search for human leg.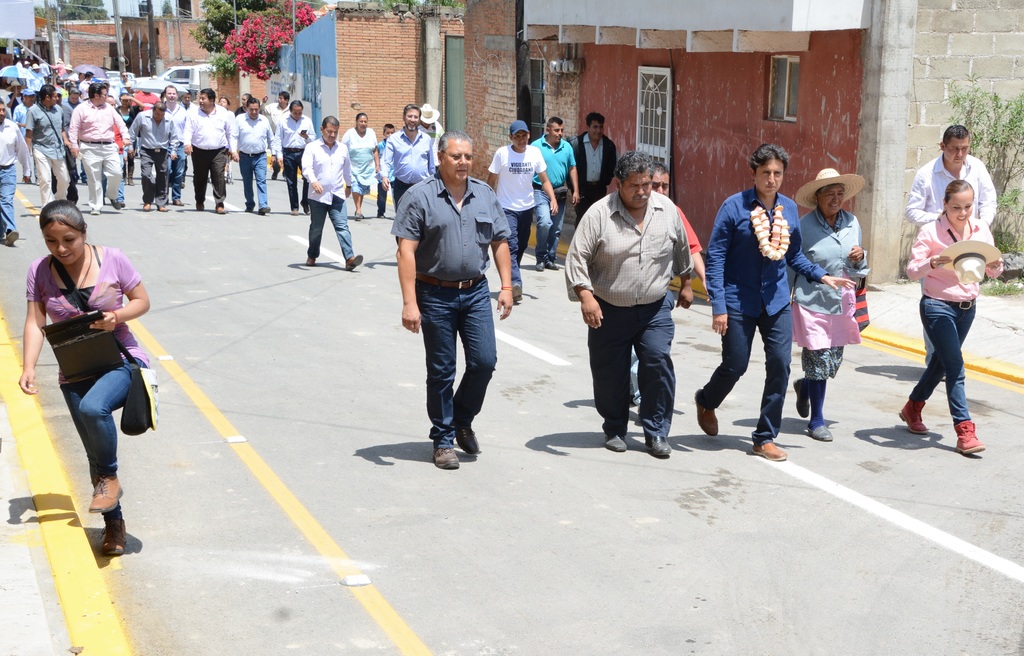
Found at rect(506, 211, 532, 300).
